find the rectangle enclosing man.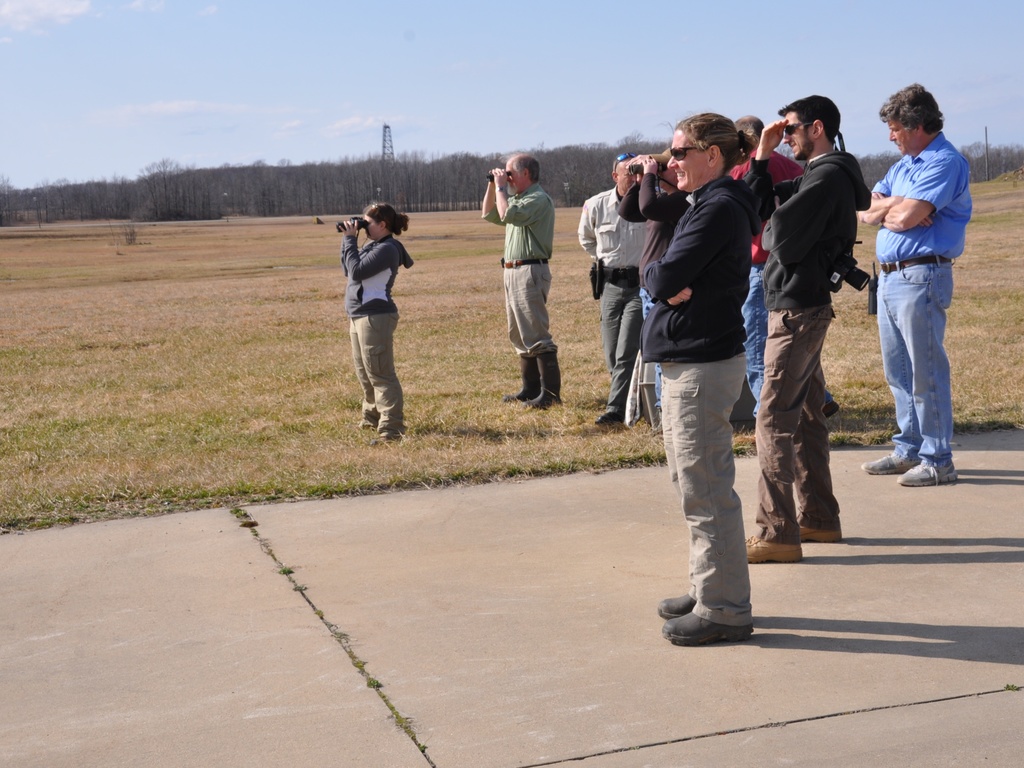
<box>613,142,698,423</box>.
